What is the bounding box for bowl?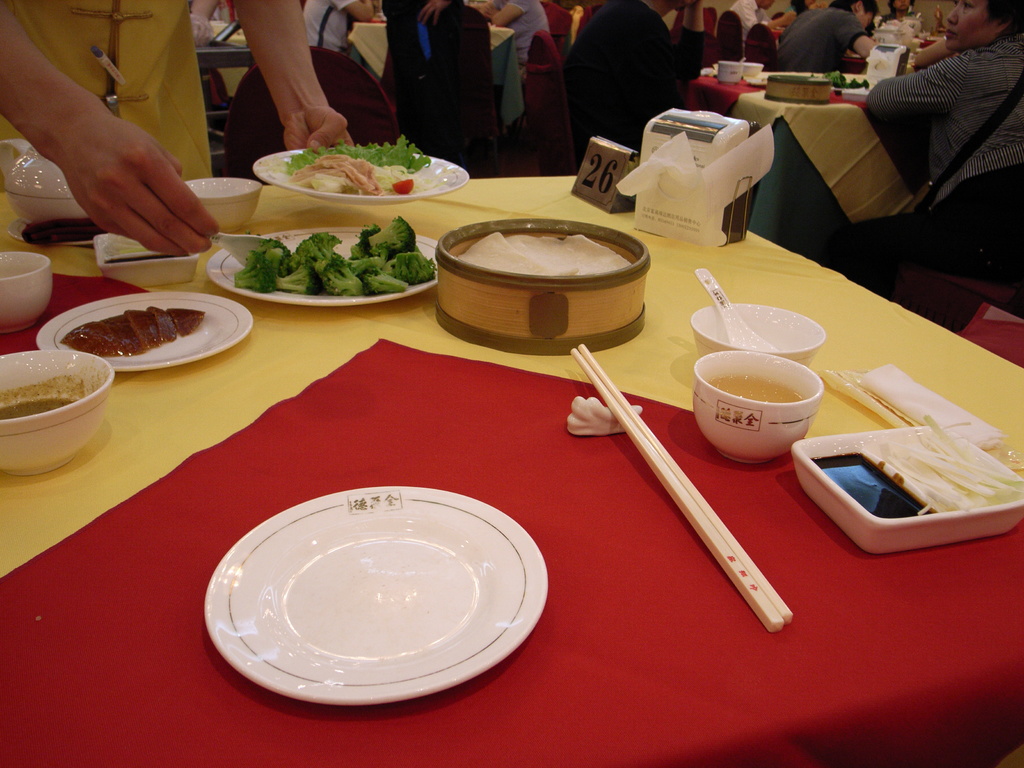
l=740, t=63, r=765, b=76.
